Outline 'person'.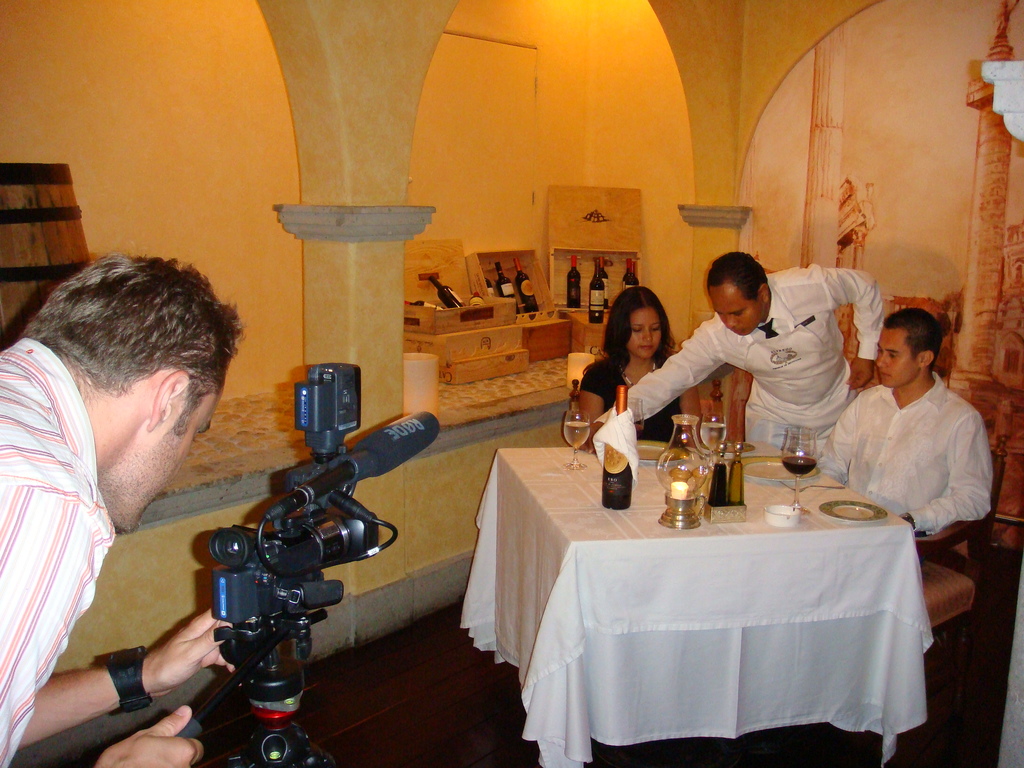
Outline: bbox=(596, 250, 884, 461).
